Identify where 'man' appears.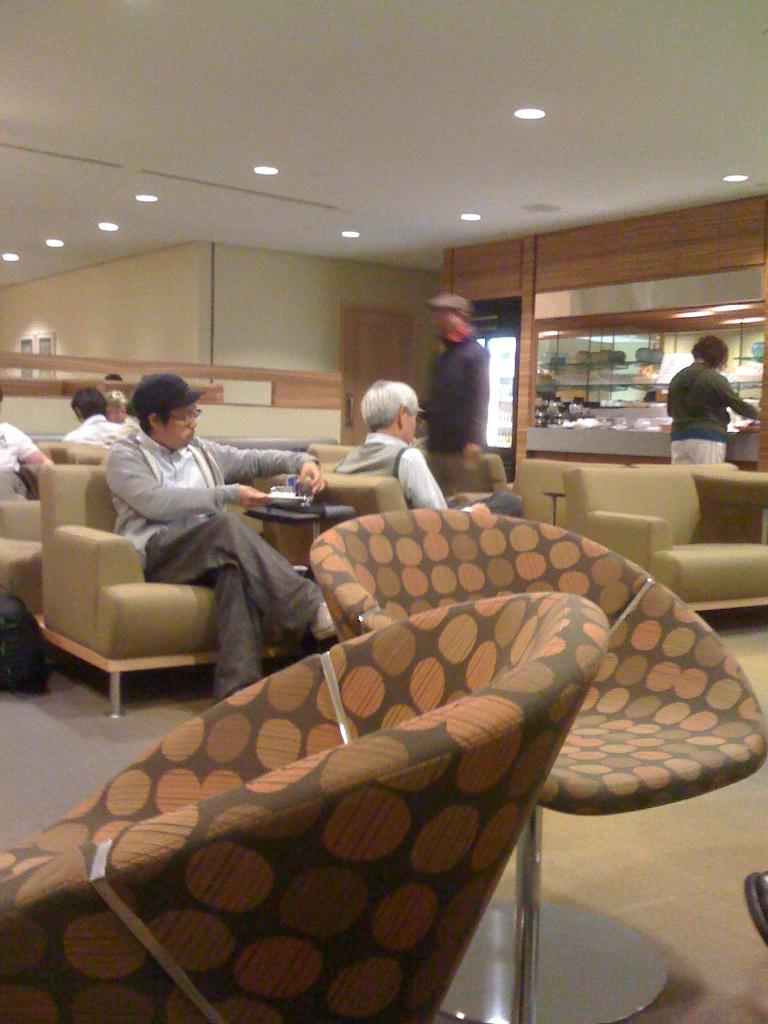
Appears at (x1=336, y1=374, x2=524, y2=522).
